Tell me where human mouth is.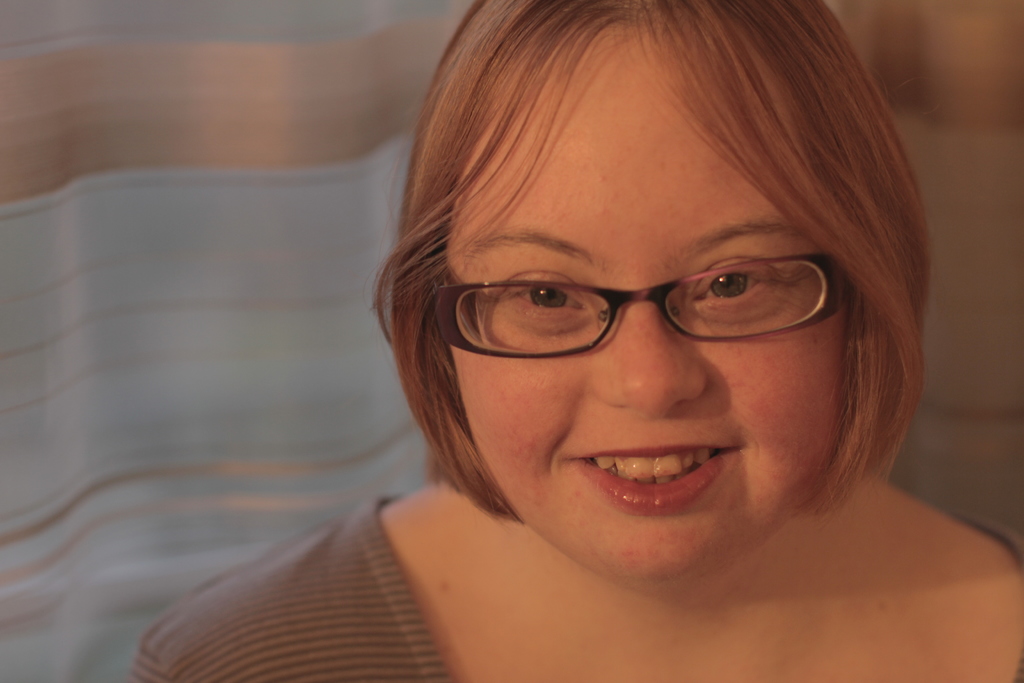
human mouth is at bbox=[566, 456, 748, 522].
